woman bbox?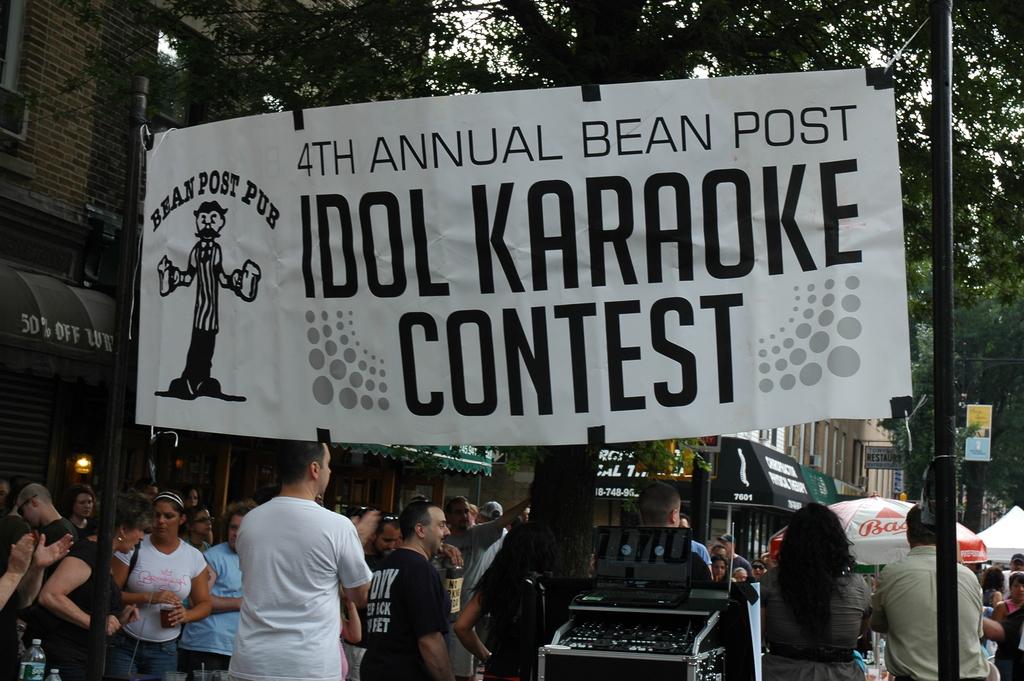
<box>26,489,150,680</box>
